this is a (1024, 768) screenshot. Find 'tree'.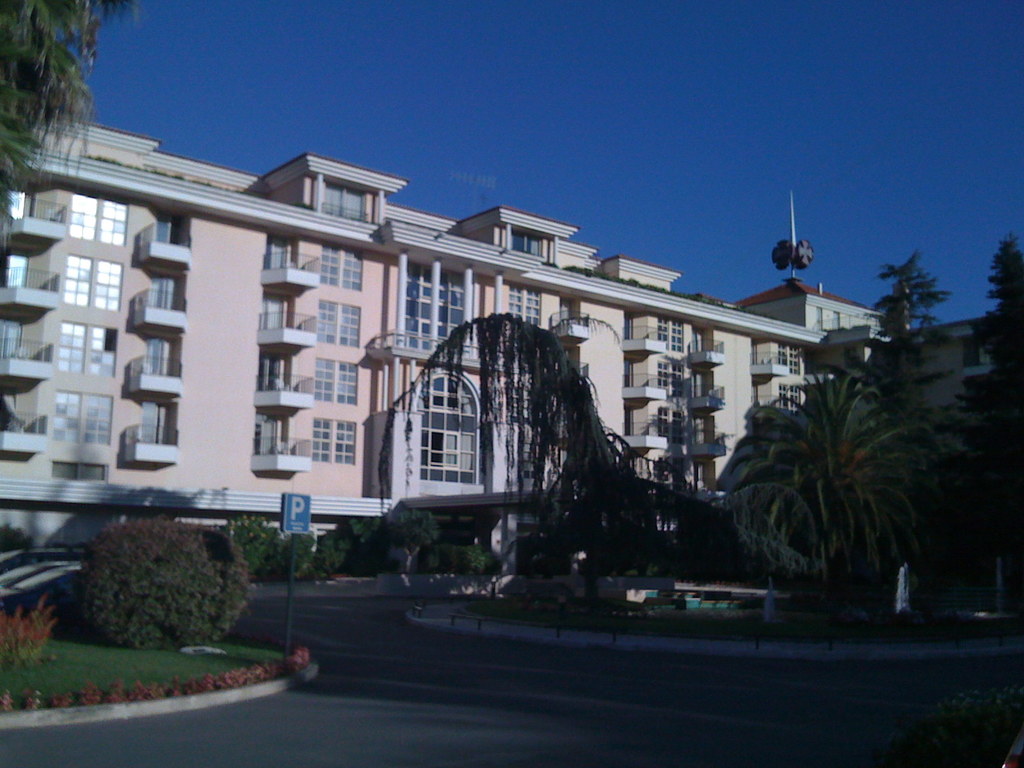
Bounding box: bbox(859, 246, 961, 415).
